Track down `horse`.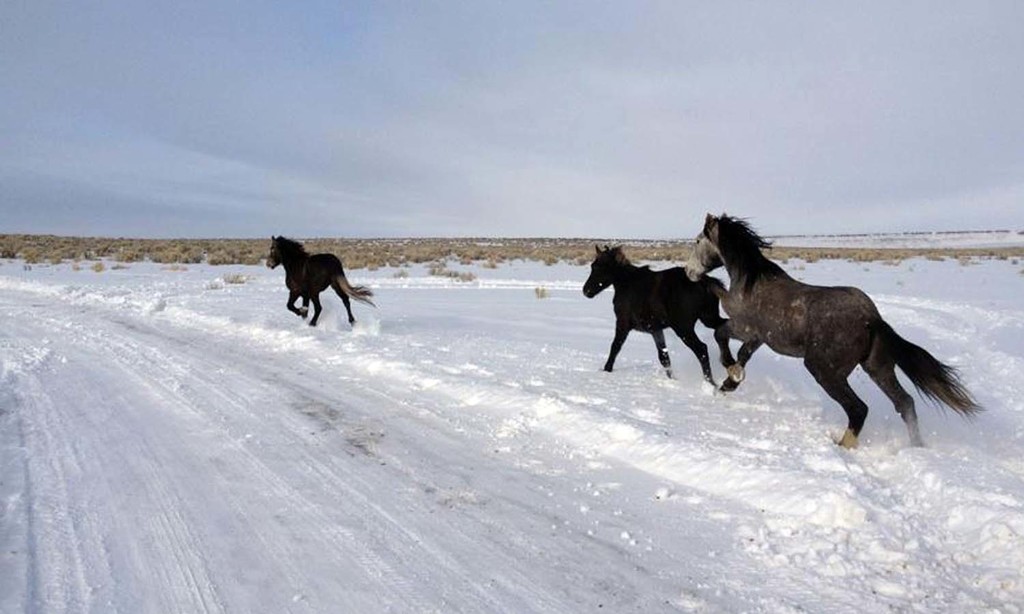
Tracked to box=[686, 215, 981, 452].
